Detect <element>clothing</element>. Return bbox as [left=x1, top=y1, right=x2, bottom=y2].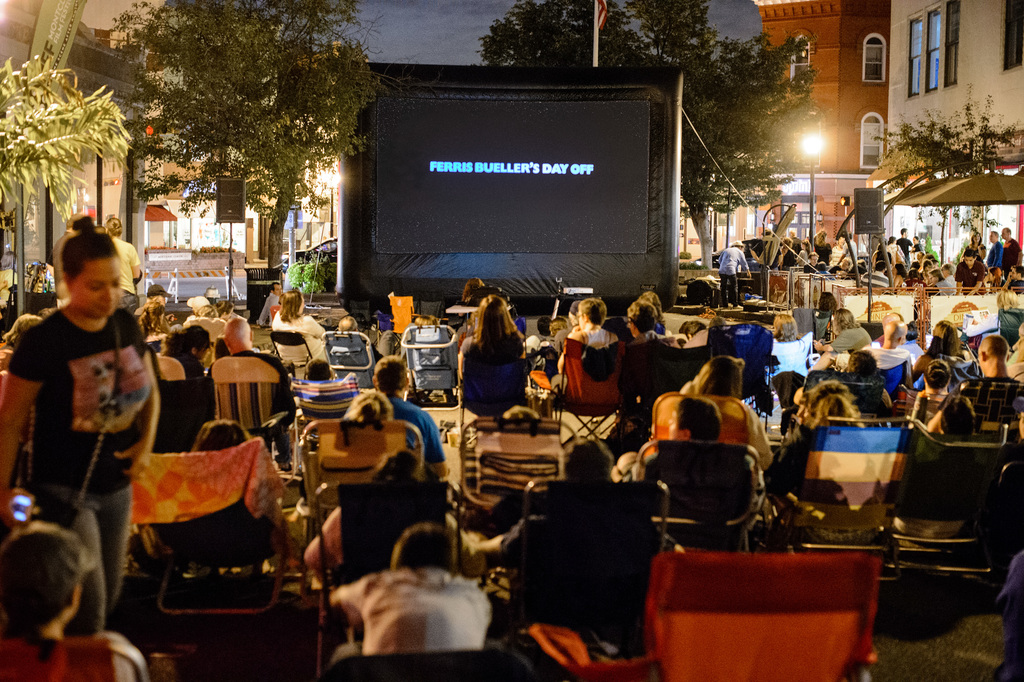
[left=29, top=483, right=131, bottom=635].
